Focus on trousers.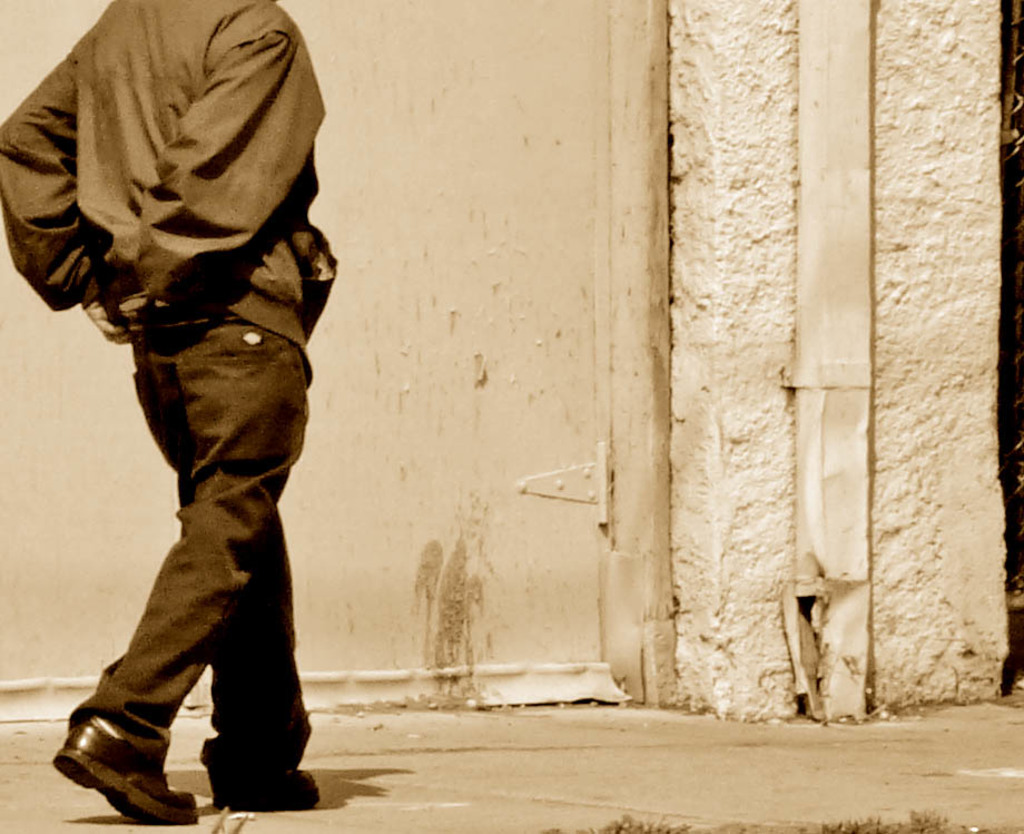
Focused at BBox(66, 317, 318, 778).
